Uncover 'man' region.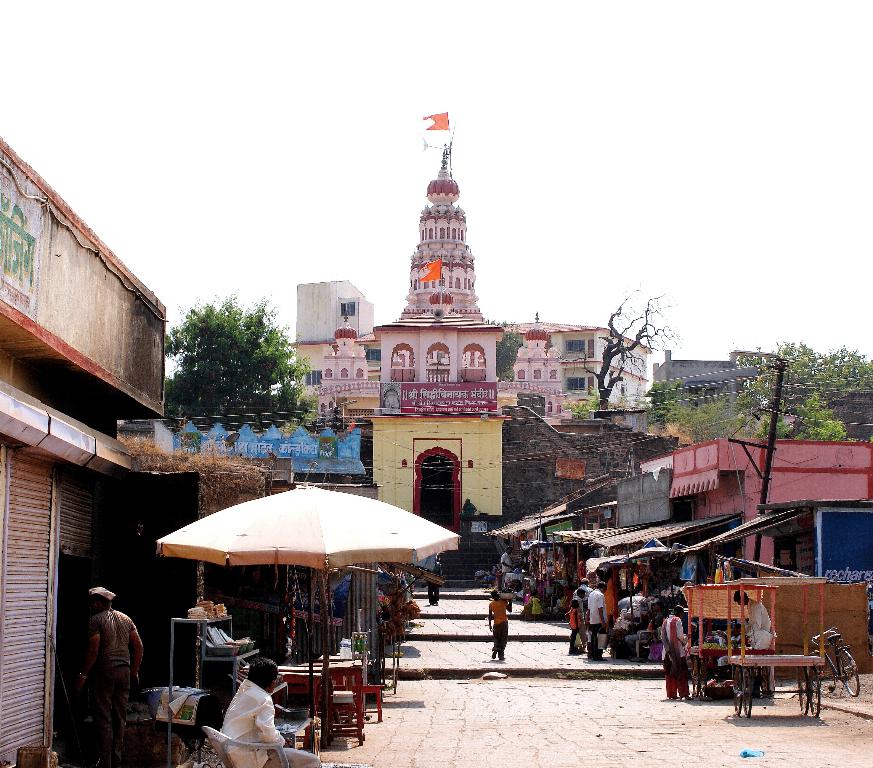
Uncovered: region(500, 547, 513, 591).
